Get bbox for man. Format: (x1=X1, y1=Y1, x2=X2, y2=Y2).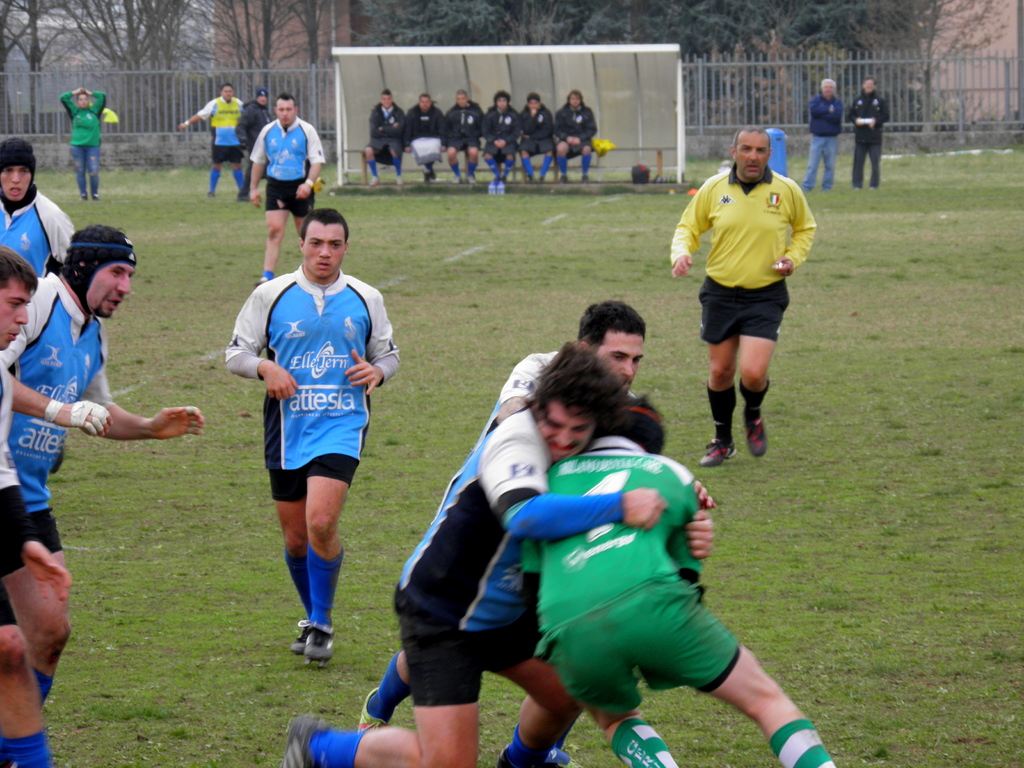
(x1=179, y1=86, x2=243, y2=197).
